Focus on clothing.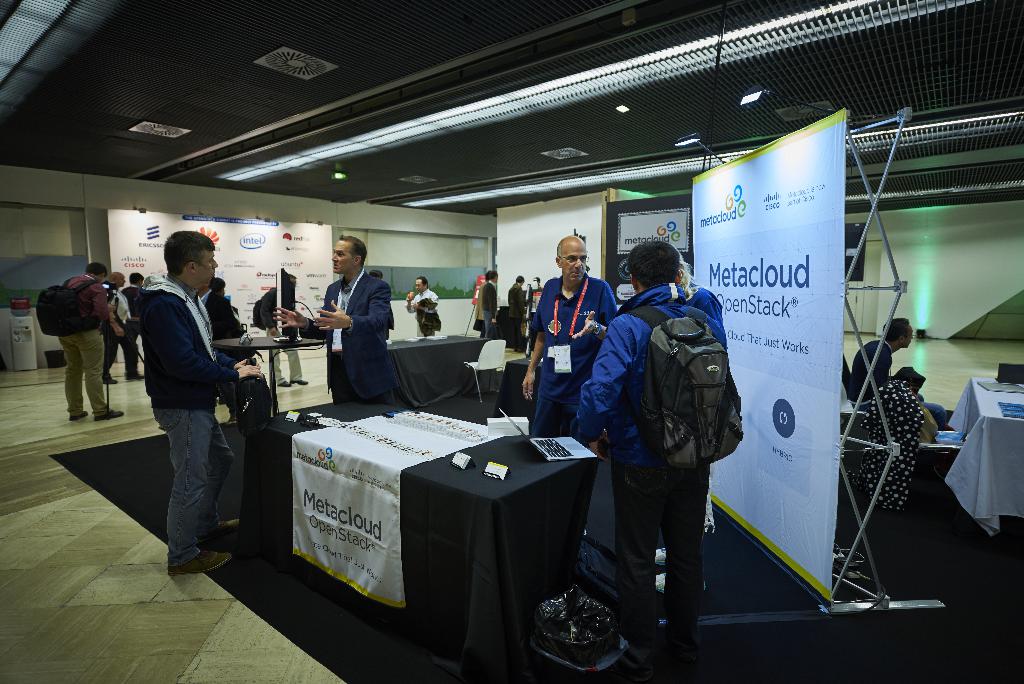
Focused at BBox(102, 286, 127, 384).
